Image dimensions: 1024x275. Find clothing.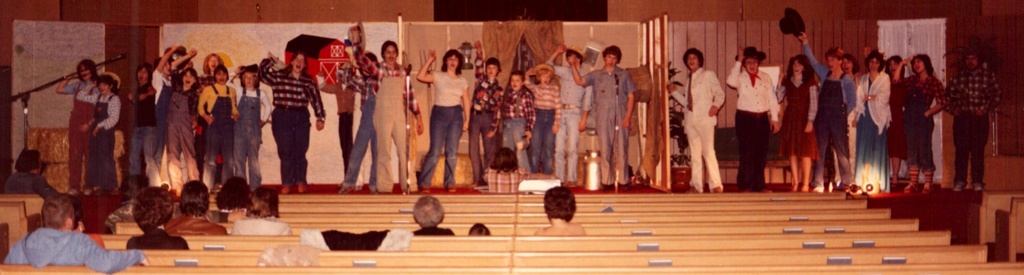
l=410, t=219, r=452, b=236.
